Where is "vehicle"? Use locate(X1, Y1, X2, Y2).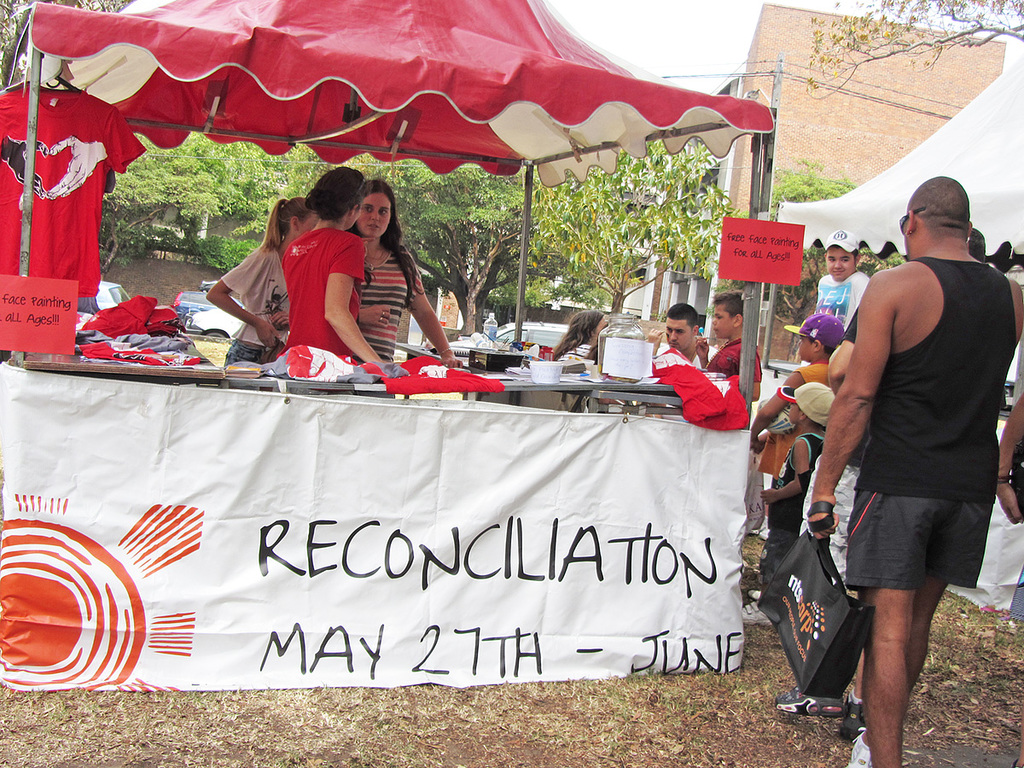
locate(493, 319, 568, 348).
